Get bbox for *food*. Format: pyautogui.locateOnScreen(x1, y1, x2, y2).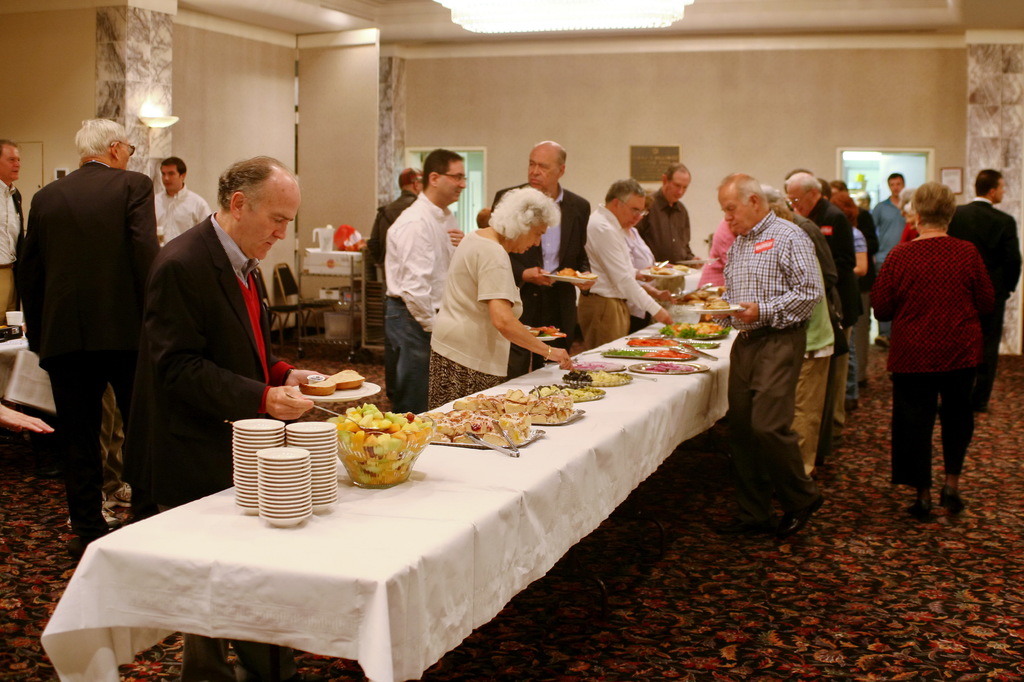
pyautogui.locateOnScreen(299, 375, 337, 399).
